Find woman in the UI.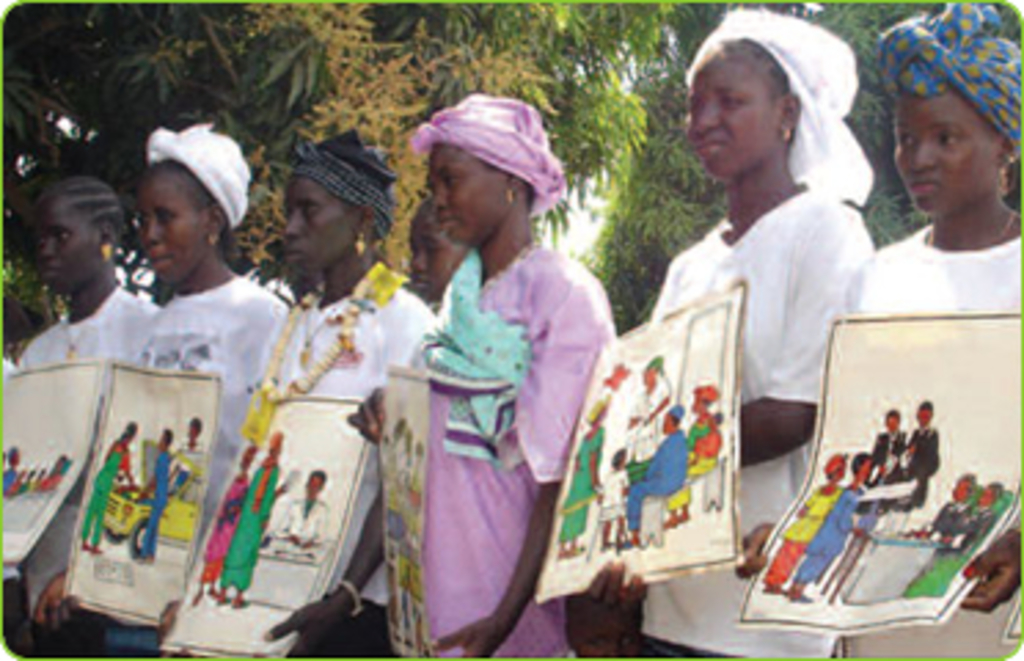
UI element at x1=553 y1=399 x2=619 y2=556.
